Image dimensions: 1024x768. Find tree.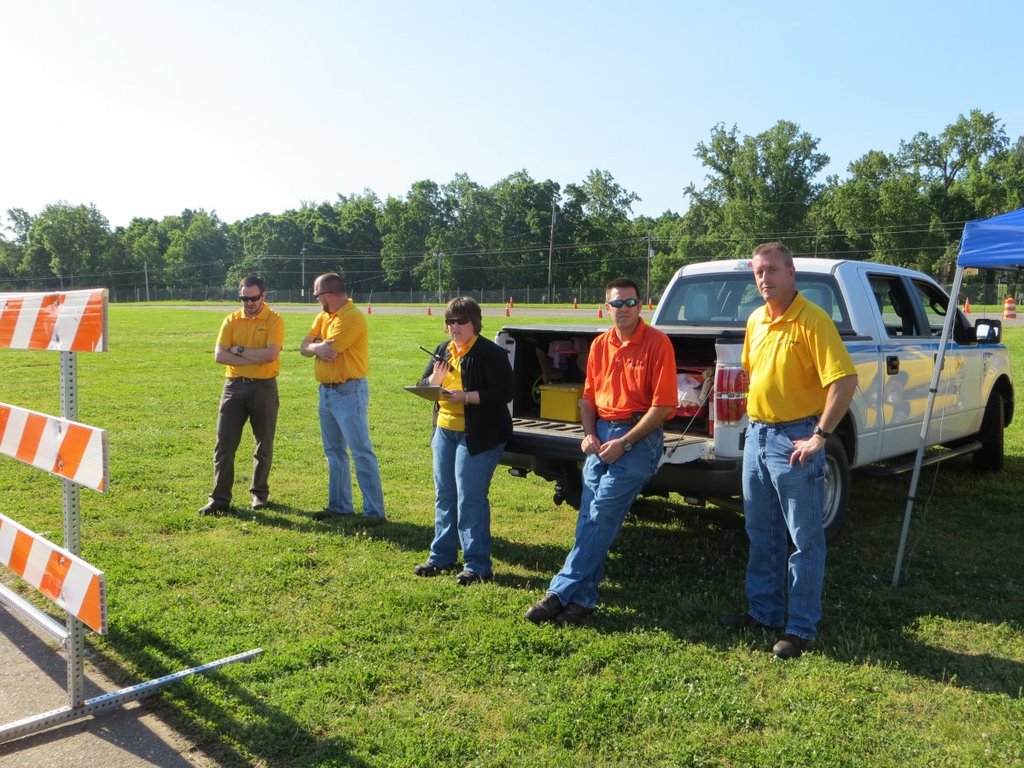
[343,186,378,286].
